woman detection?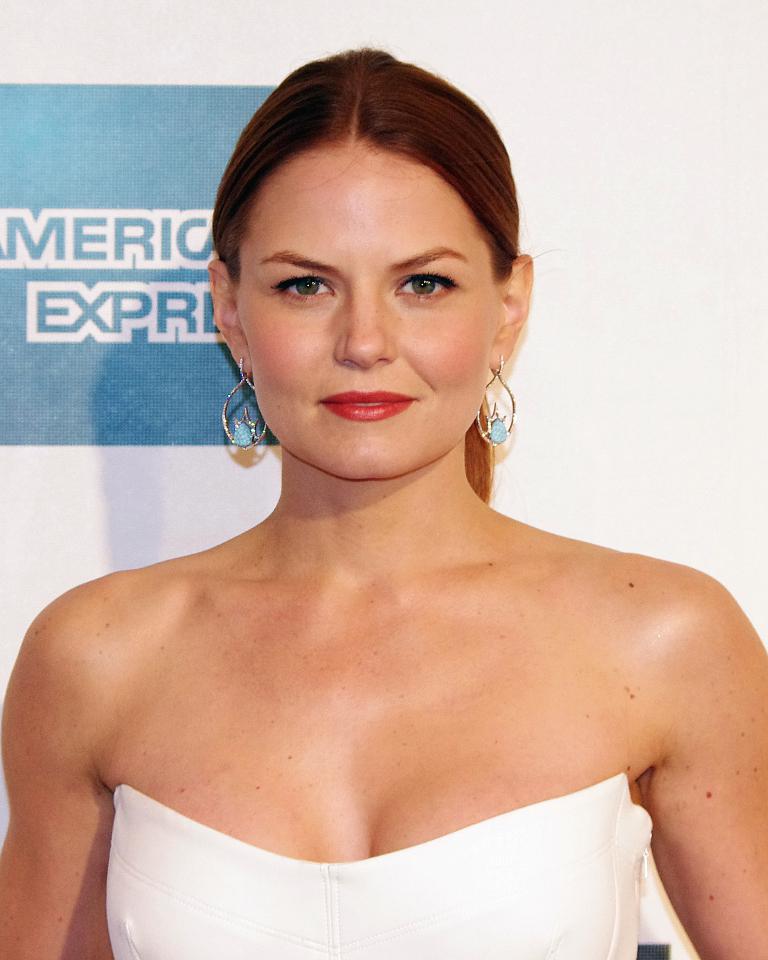
<box>0,37,767,959</box>
